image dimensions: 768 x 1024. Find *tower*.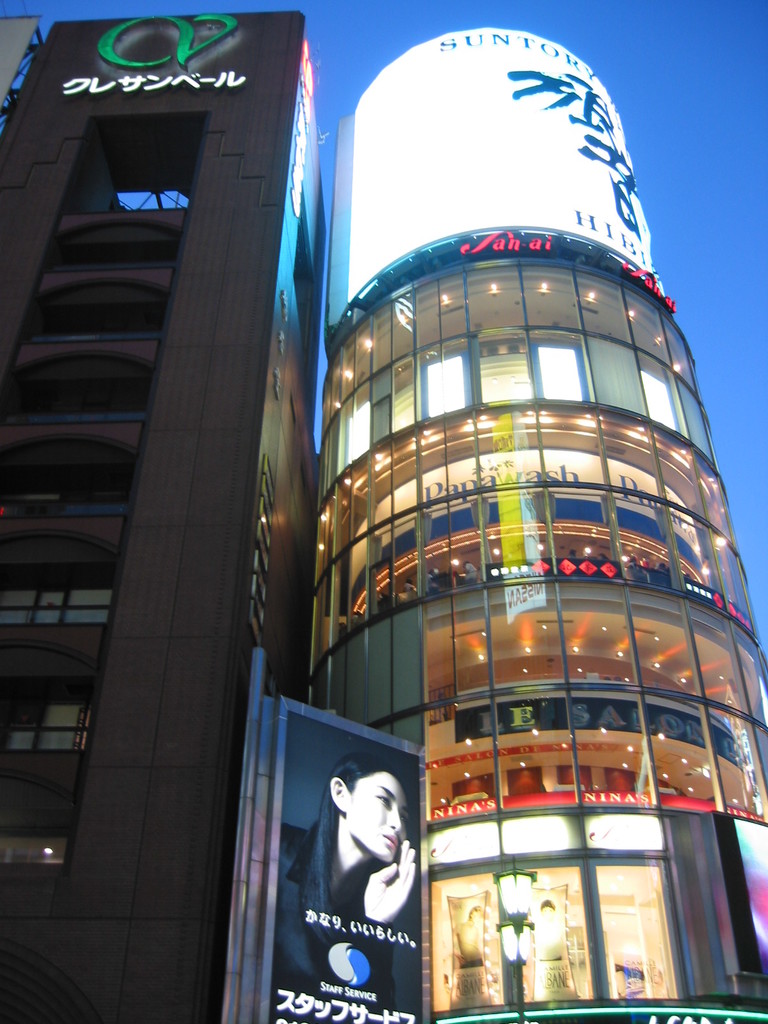
detection(8, 8, 340, 1023).
